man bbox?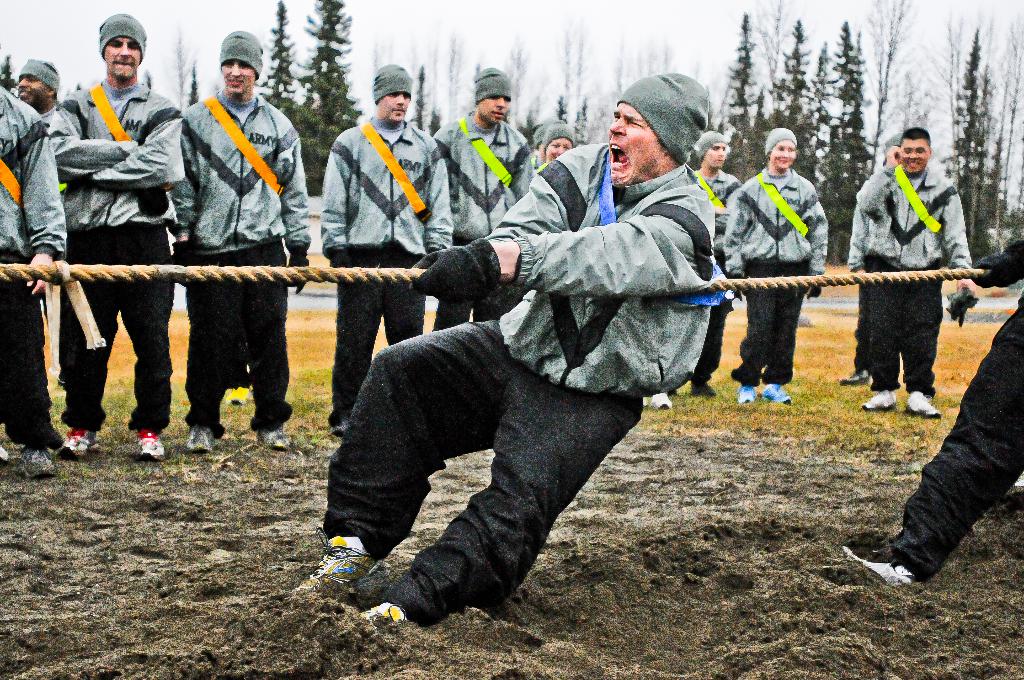
pyautogui.locateOnScreen(516, 115, 582, 299)
